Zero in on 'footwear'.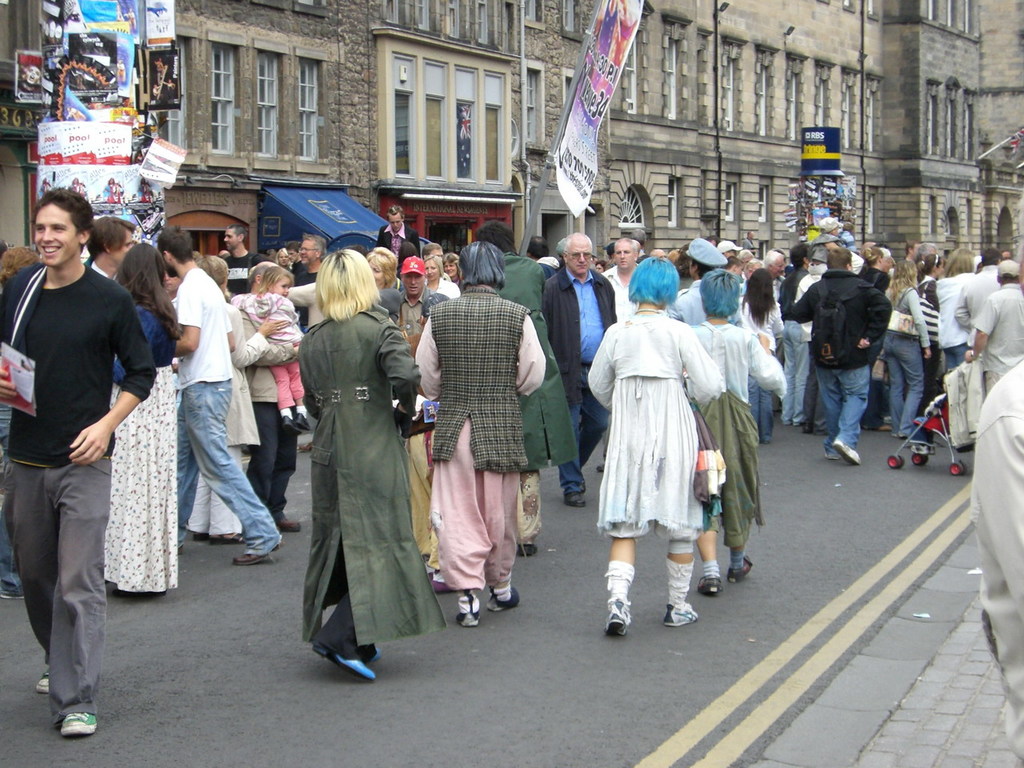
Zeroed in: crop(281, 410, 305, 436).
